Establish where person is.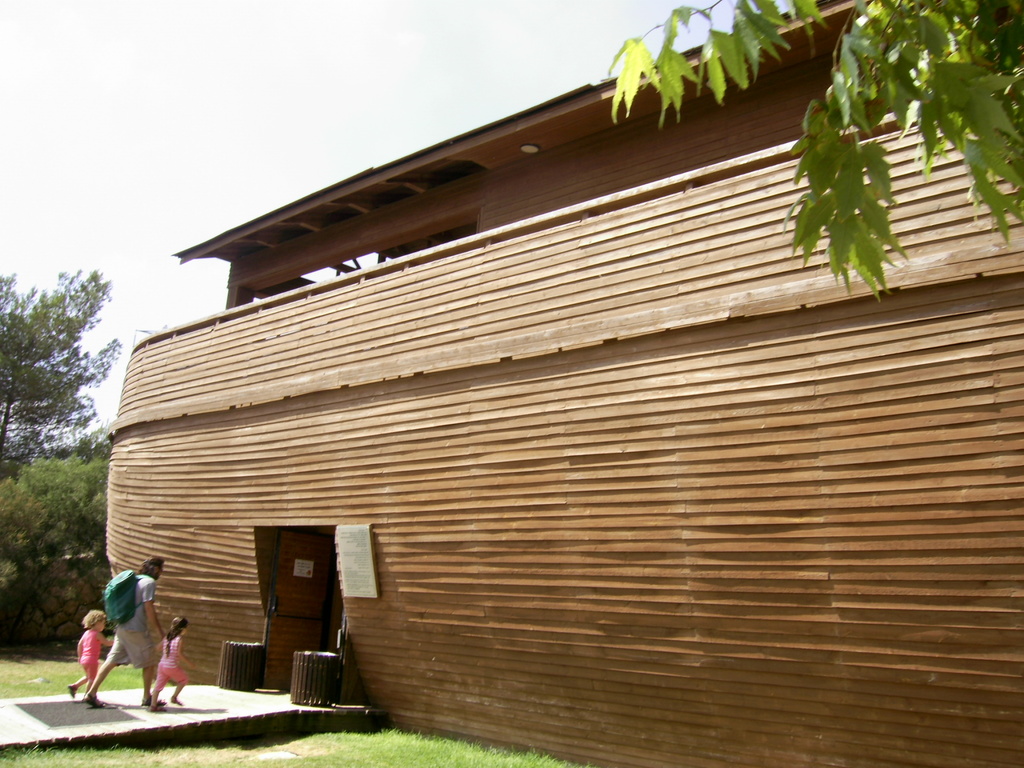
Established at [x1=86, y1=565, x2=164, y2=716].
